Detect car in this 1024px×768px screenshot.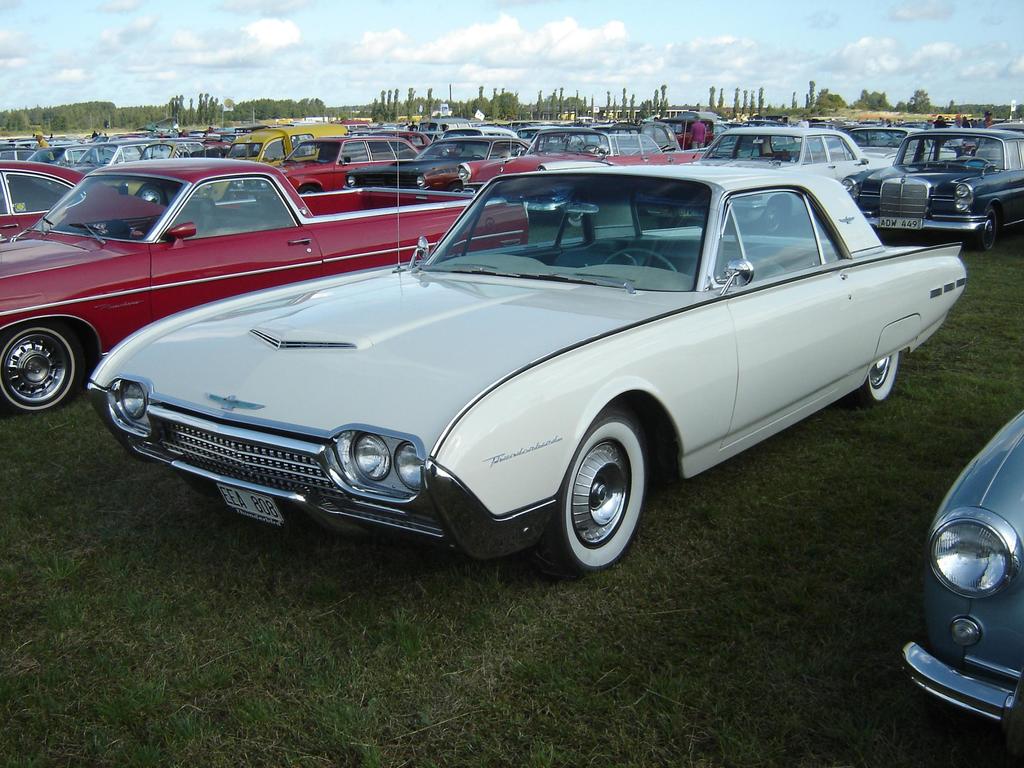
Detection: crop(893, 415, 1023, 735).
